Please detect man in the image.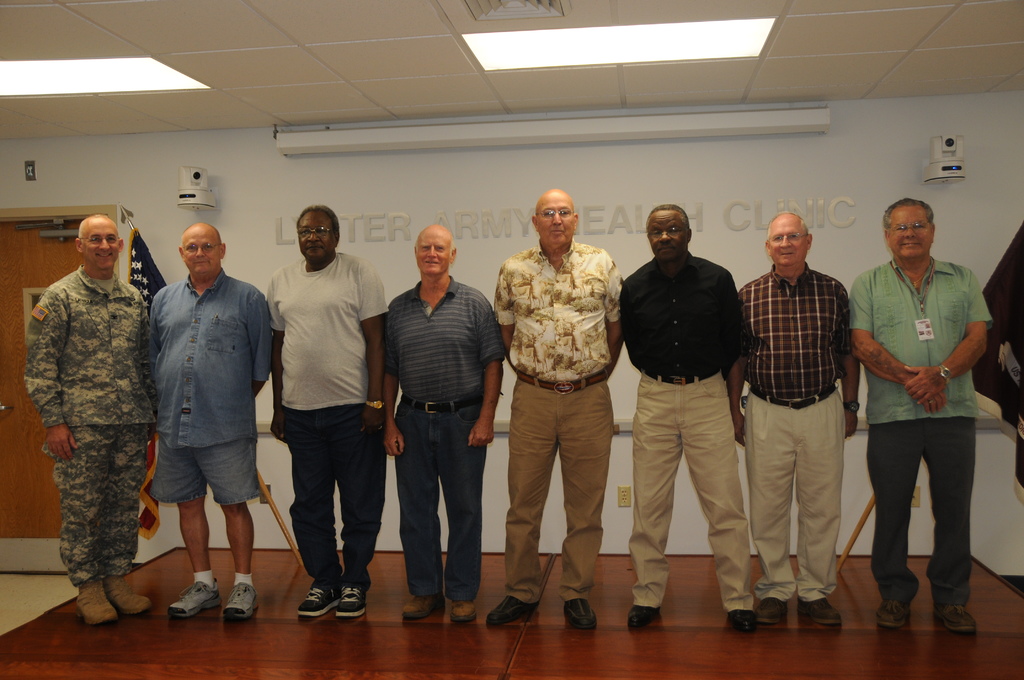
select_region(847, 196, 990, 634).
